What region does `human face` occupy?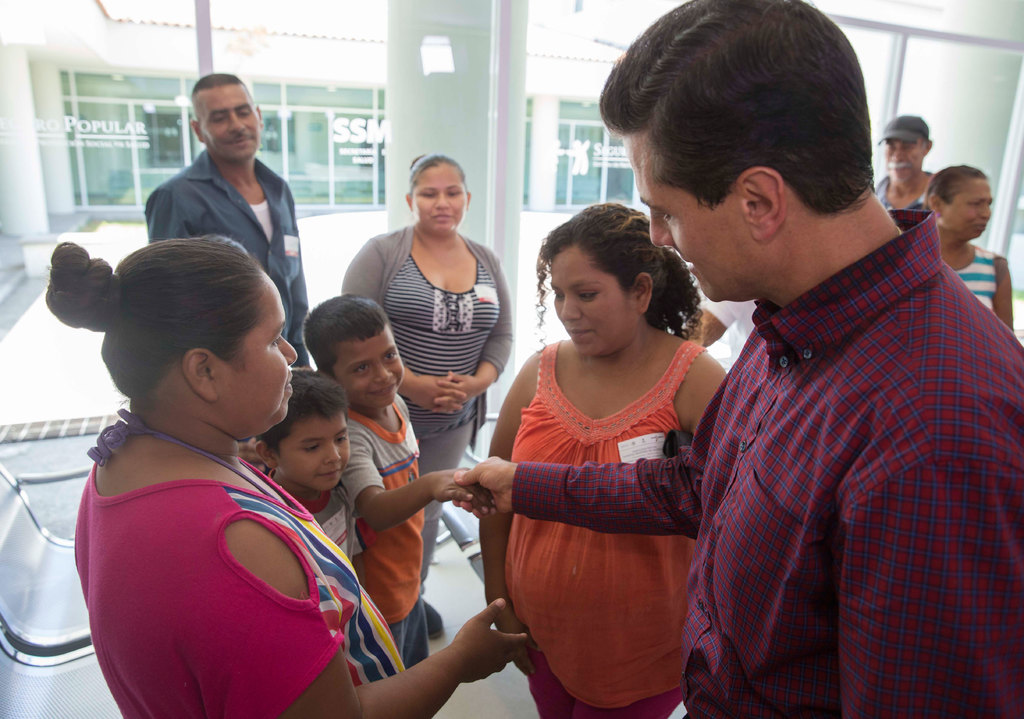
crop(888, 140, 927, 182).
